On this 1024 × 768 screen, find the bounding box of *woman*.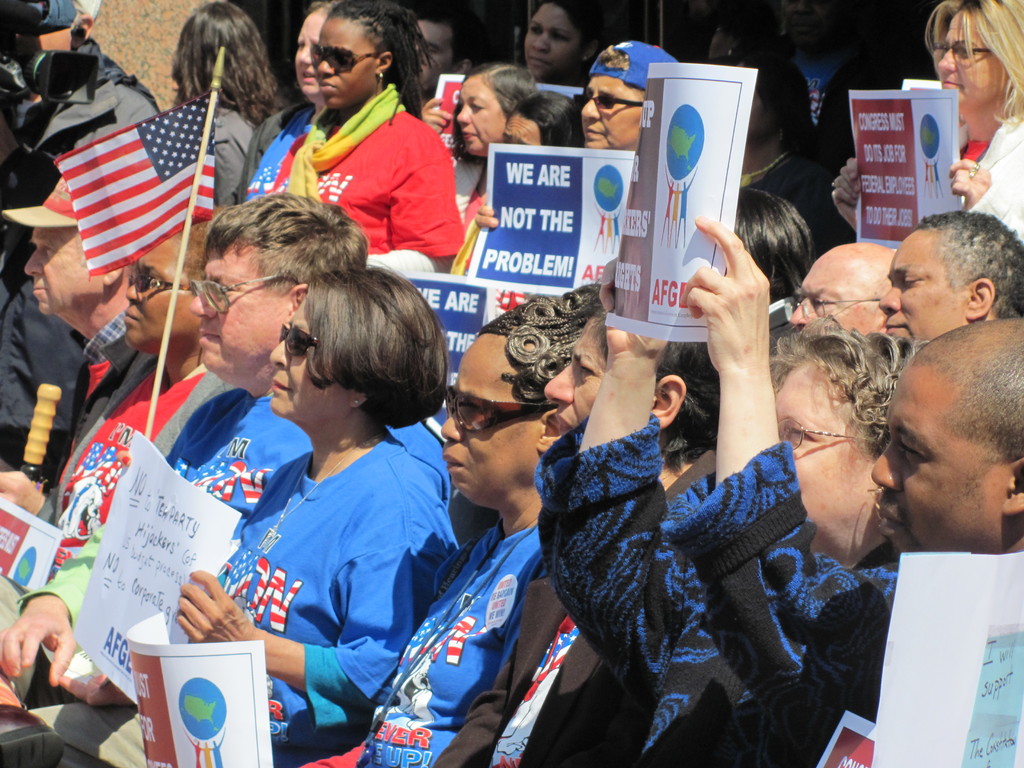
Bounding box: [504,92,585,143].
